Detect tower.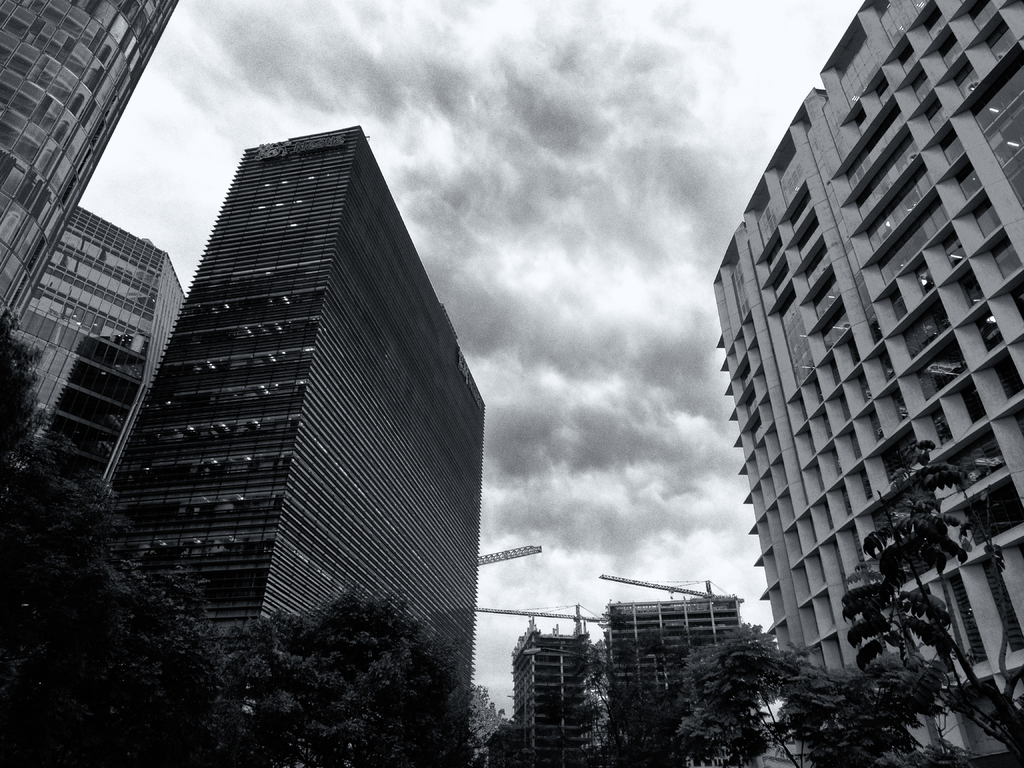
Detected at <bbox>504, 609, 605, 767</bbox>.
